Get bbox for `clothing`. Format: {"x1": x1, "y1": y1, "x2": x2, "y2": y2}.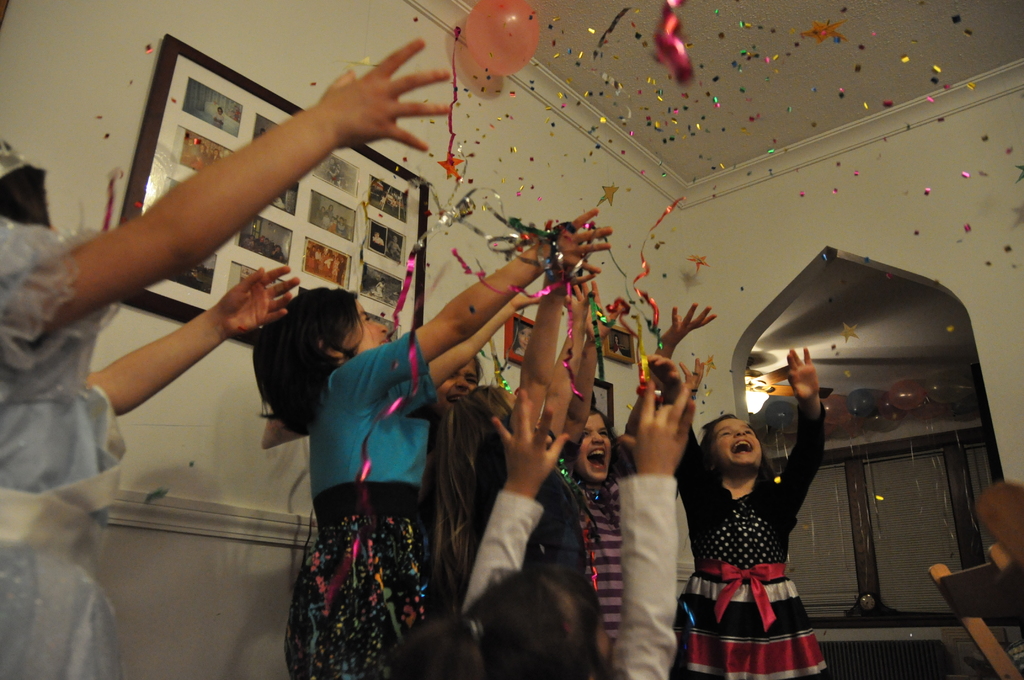
{"x1": 454, "y1": 484, "x2": 682, "y2": 679}.
